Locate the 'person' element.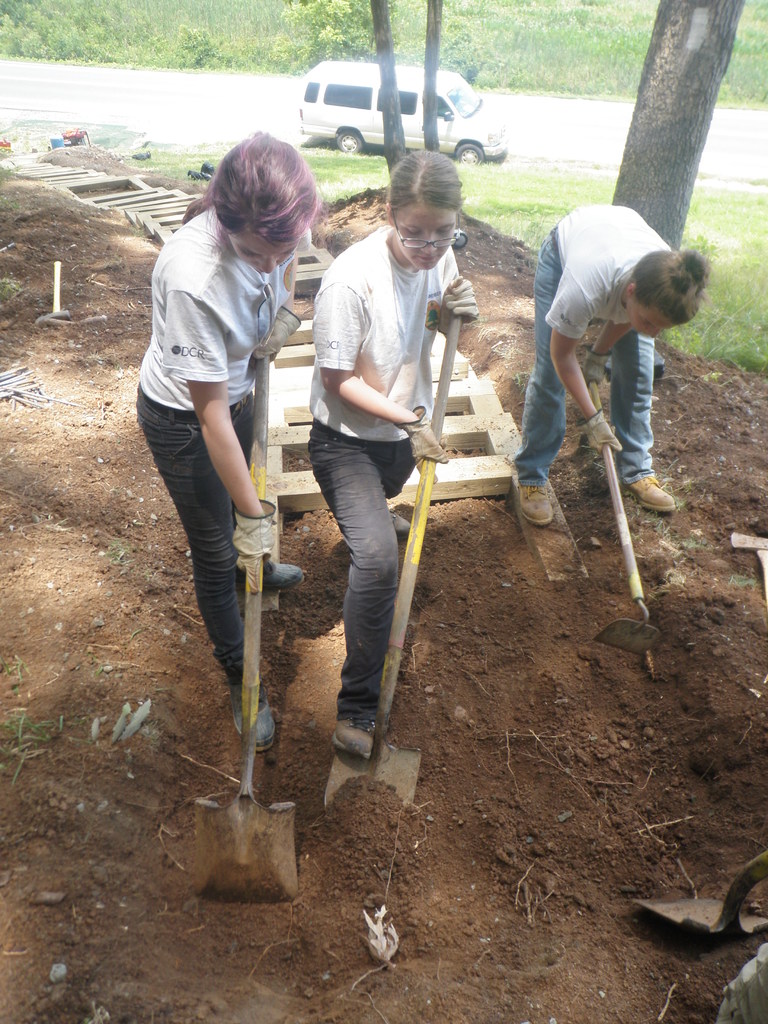
Element bbox: <bbox>302, 148, 461, 764</bbox>.
